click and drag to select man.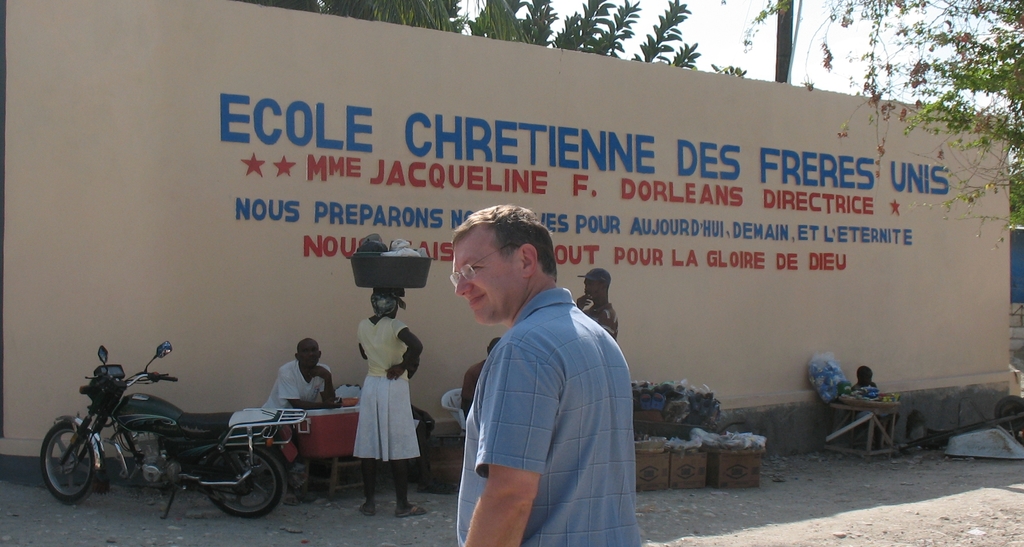
Selection: <region>580, 264, 621, 346</region>.
